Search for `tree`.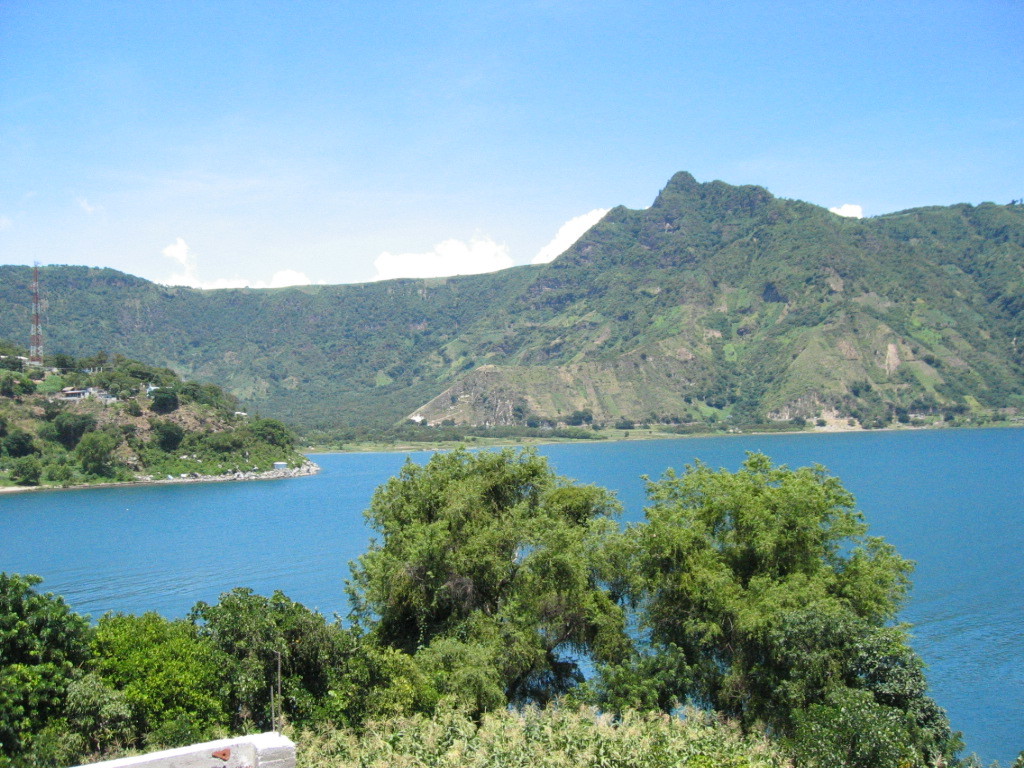
Found at 152,366,183,397.
